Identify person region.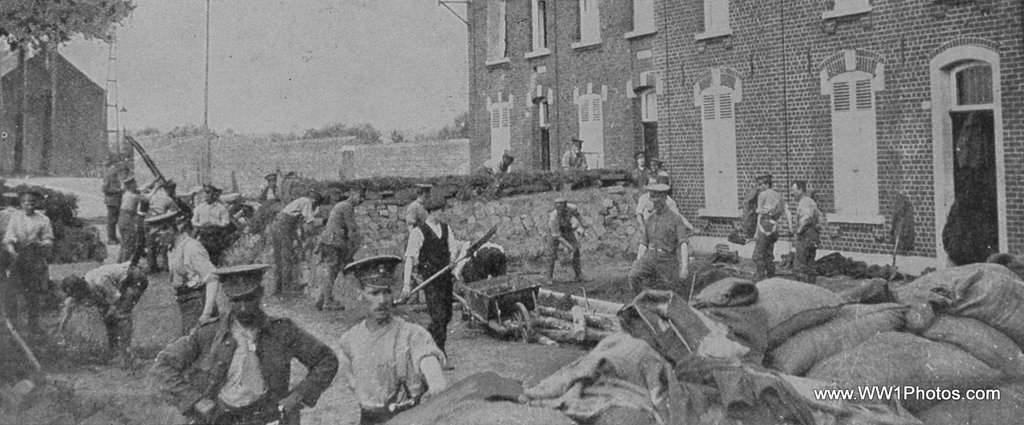
Region: bbox(339, 253, 447, 424).
